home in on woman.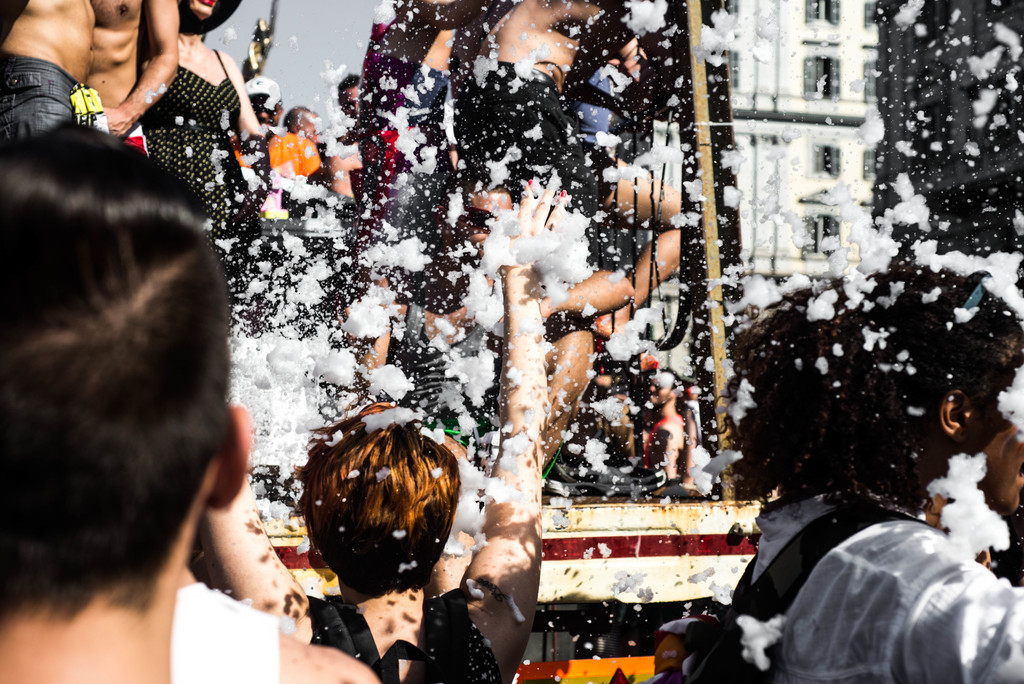
Homed in at {"x1": 141, "y1": 0, "x2": 268, "y2": 318}.
